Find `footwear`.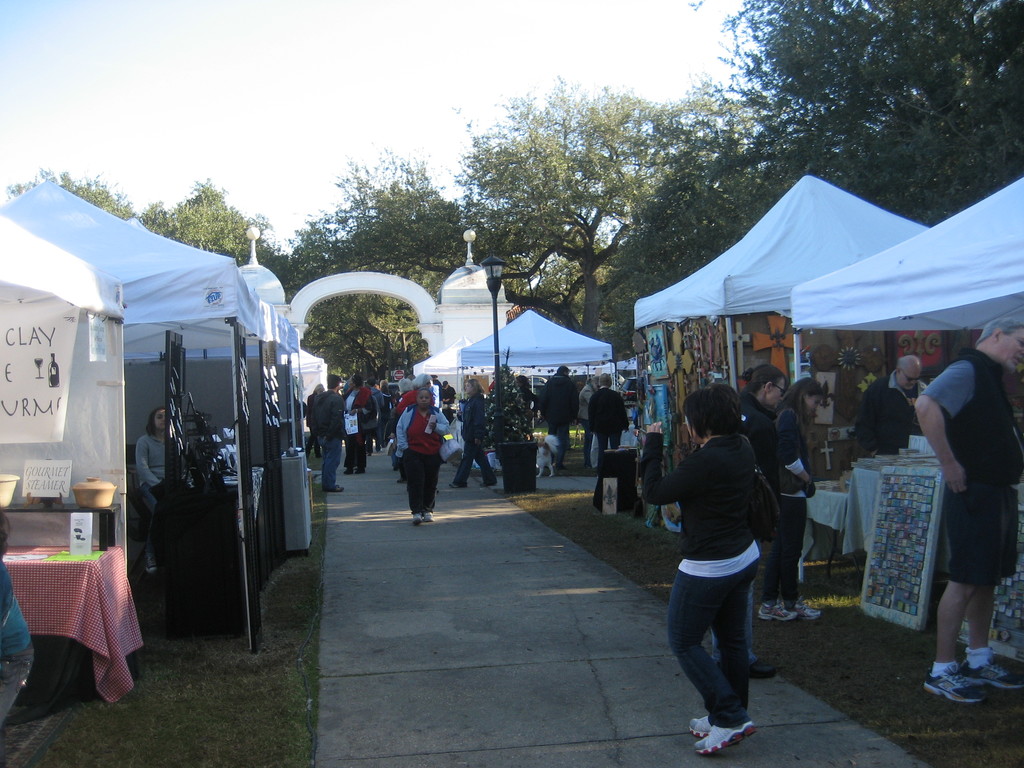
box=[481, 472, 493, 485].
